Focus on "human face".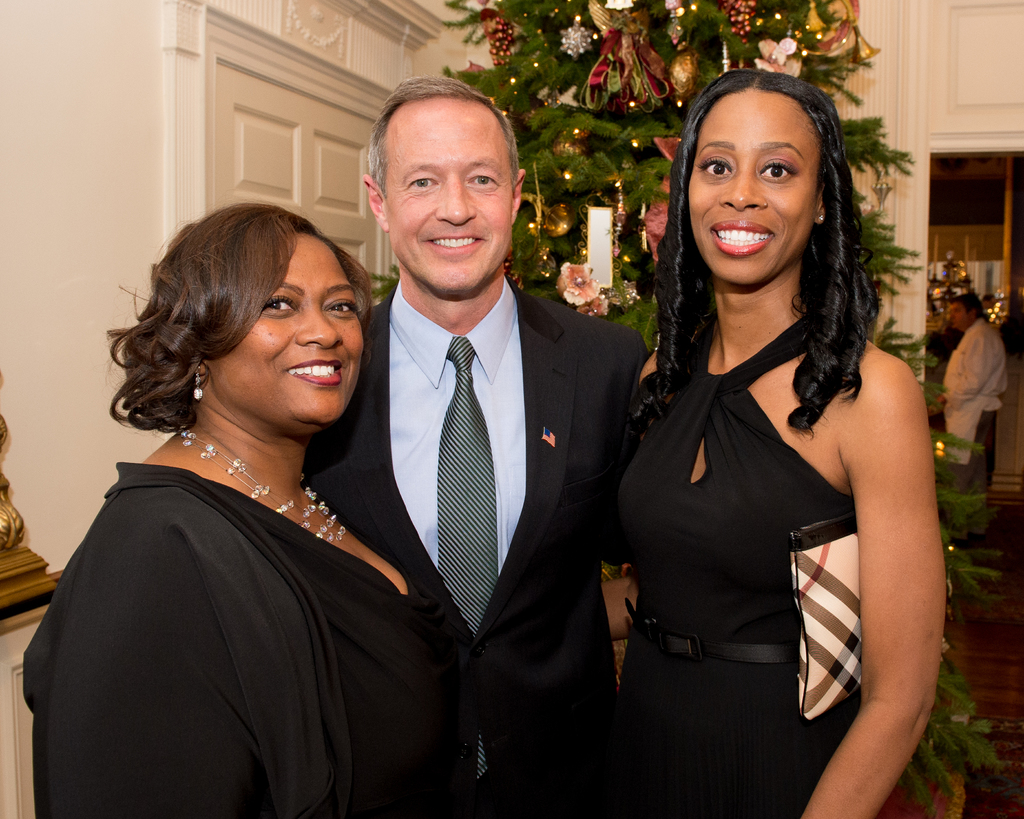
Focused at (left=685, top=87, right=819, bottom=282).
